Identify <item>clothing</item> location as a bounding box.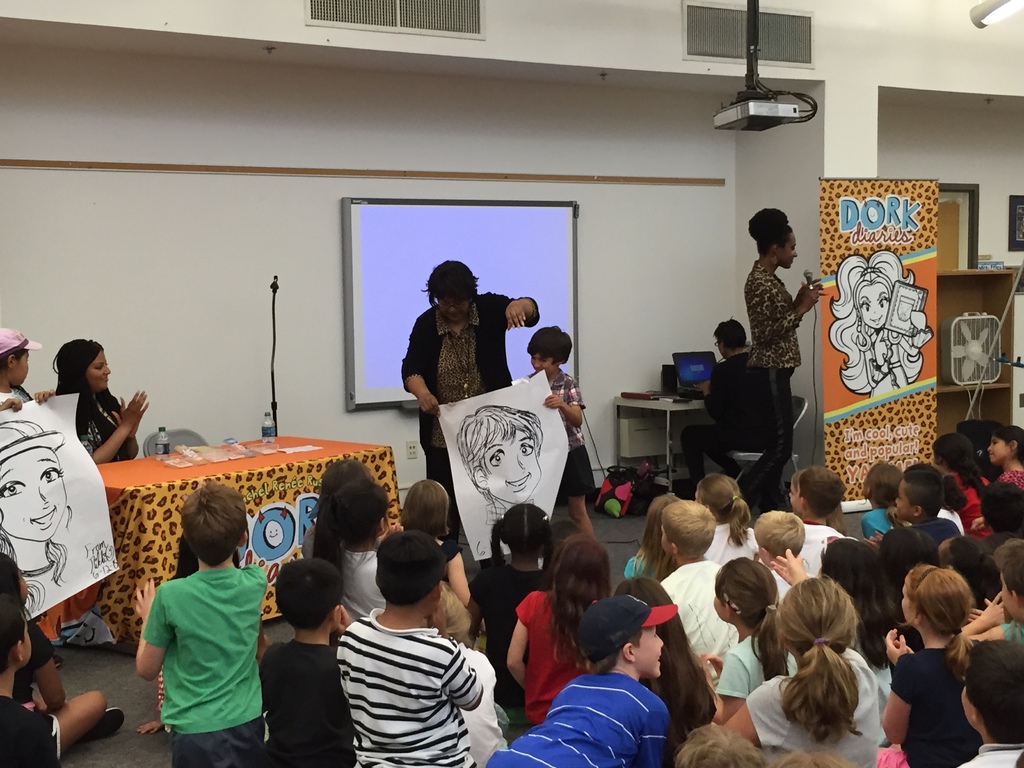
bbox=(0, 696, 65, 767).
